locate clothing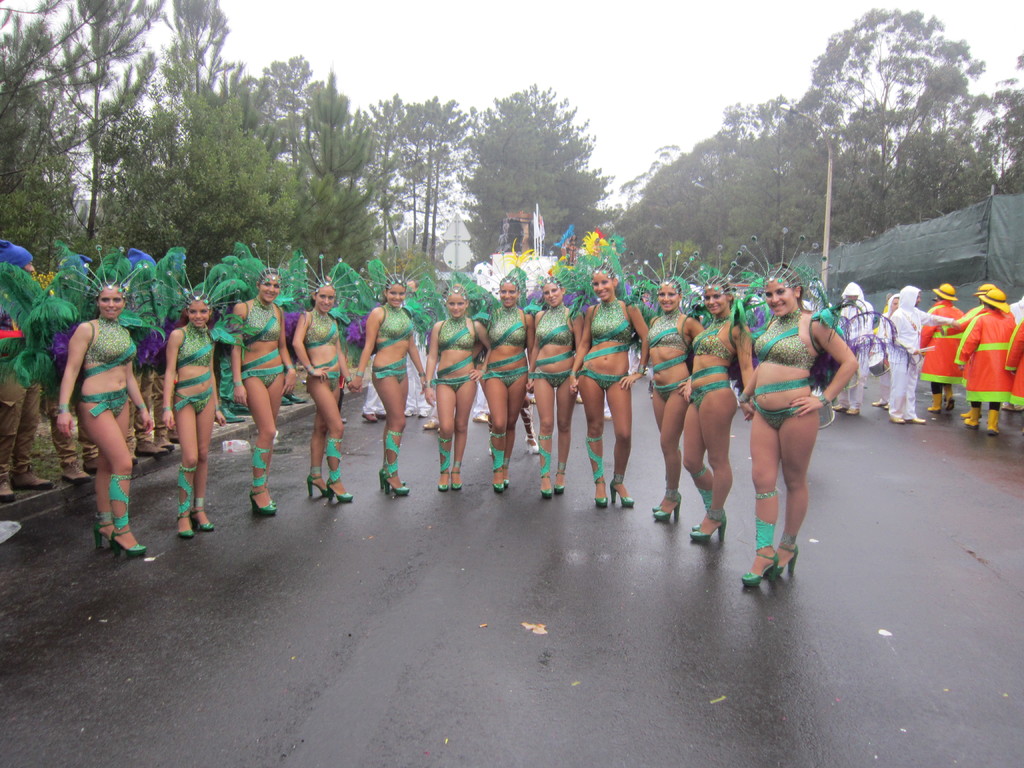
bbox=(477, 304, 527, 380)
